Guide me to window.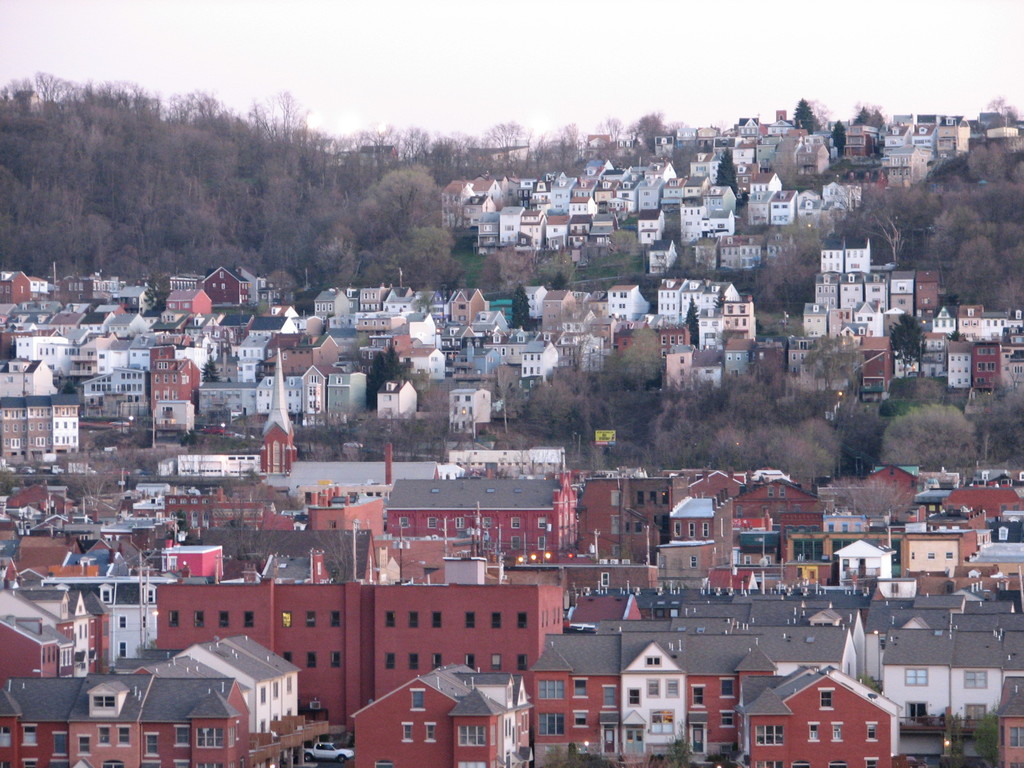
Guidance: bbox=(99, 586, 112, 604).
